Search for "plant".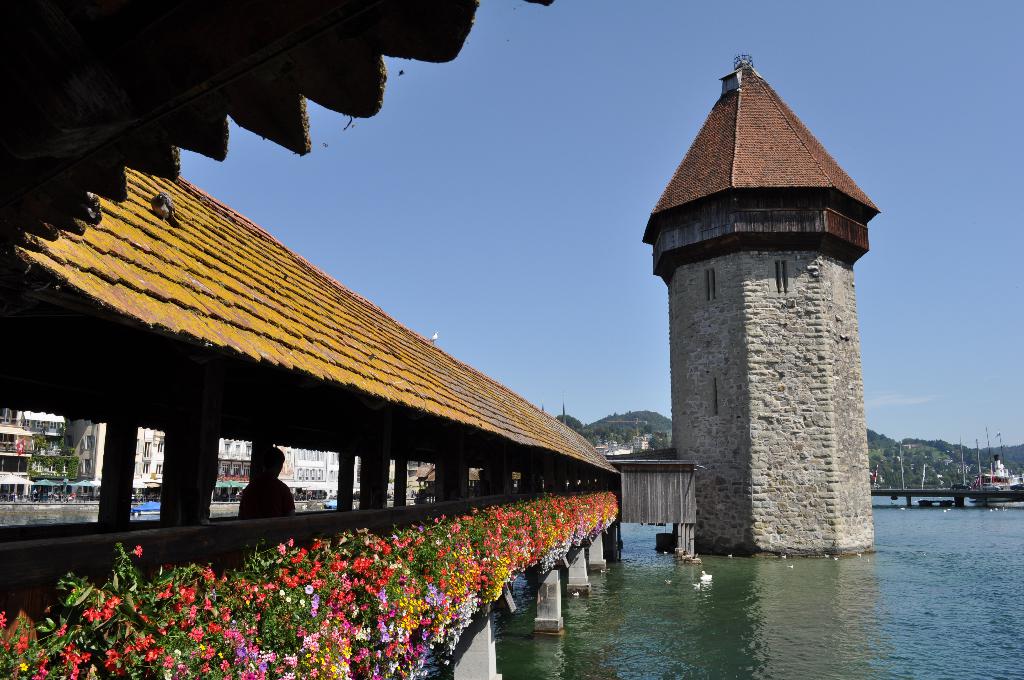
Found at (left=29, top=580, right=113, bottom=656).
